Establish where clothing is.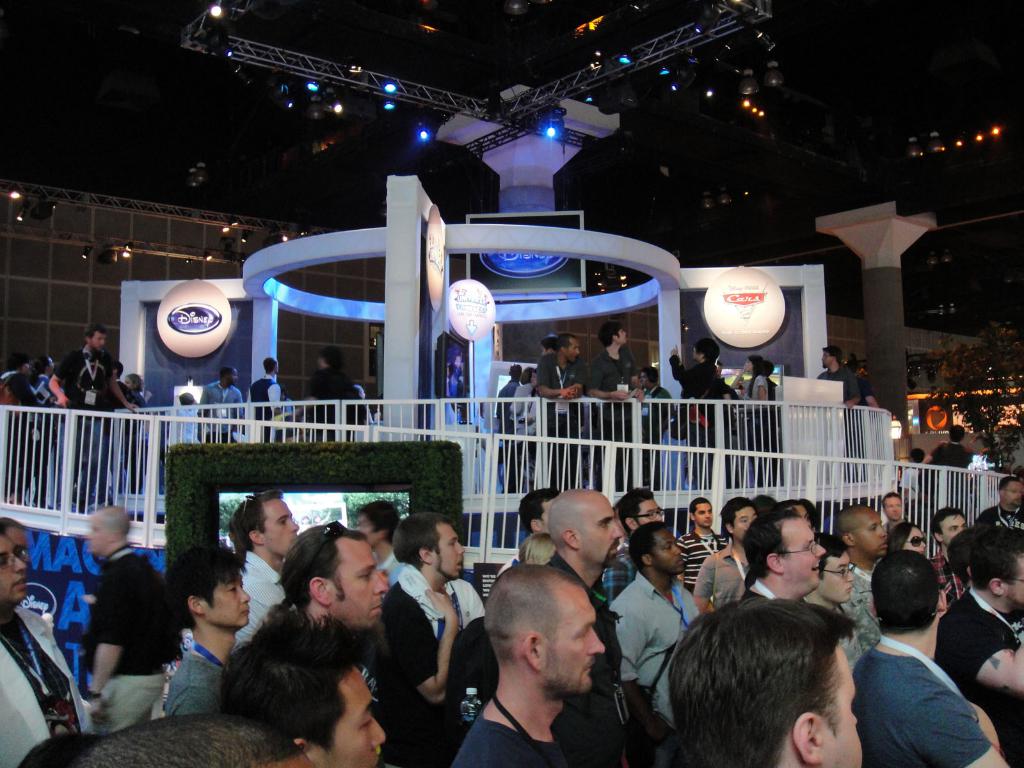
Established at box=[675, 356, 728, 398].
